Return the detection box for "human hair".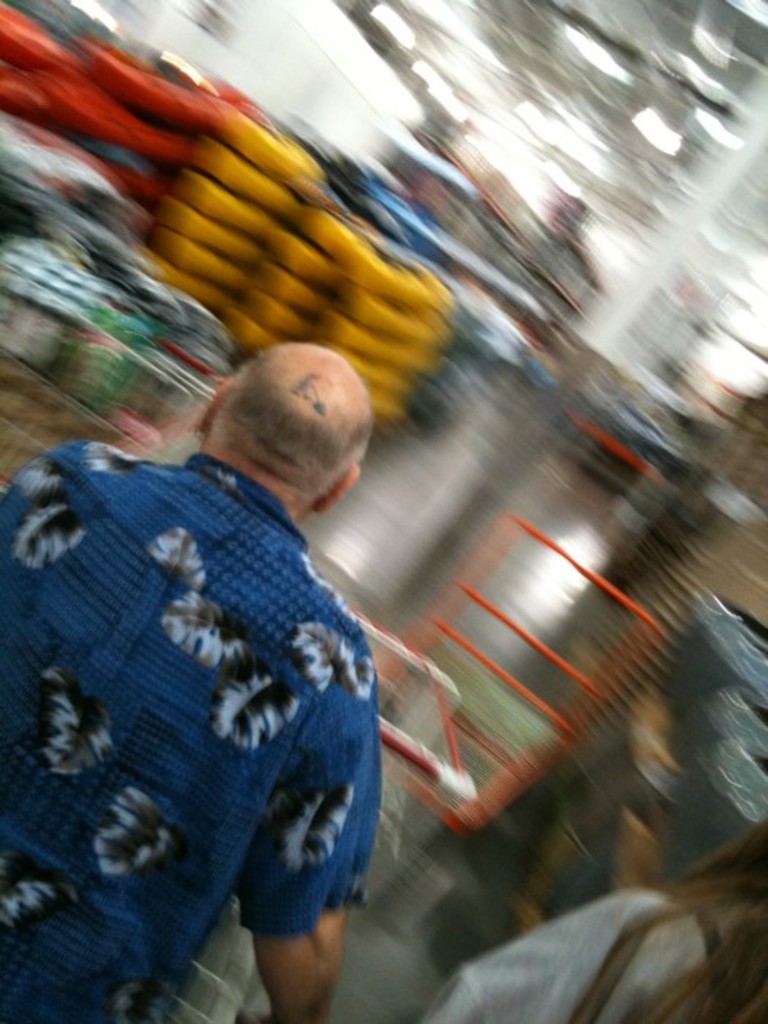
locate(576, 812, 767, 1023).
